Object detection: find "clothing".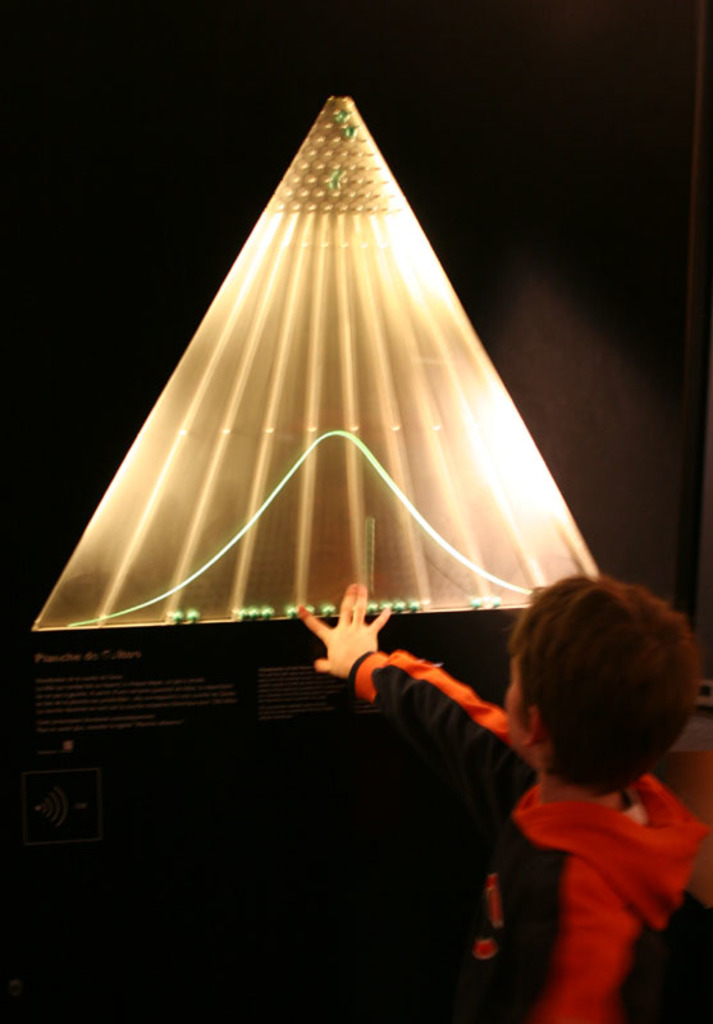
(396, 645, 707, 1004).
